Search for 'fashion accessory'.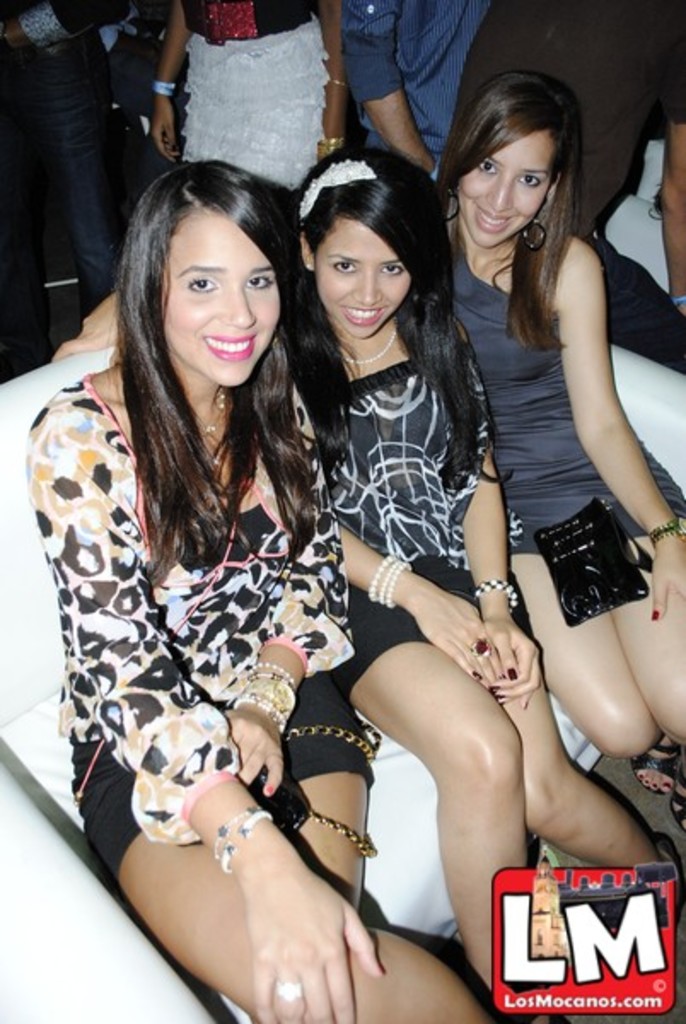
Found at (251, 722, 387, 853).
